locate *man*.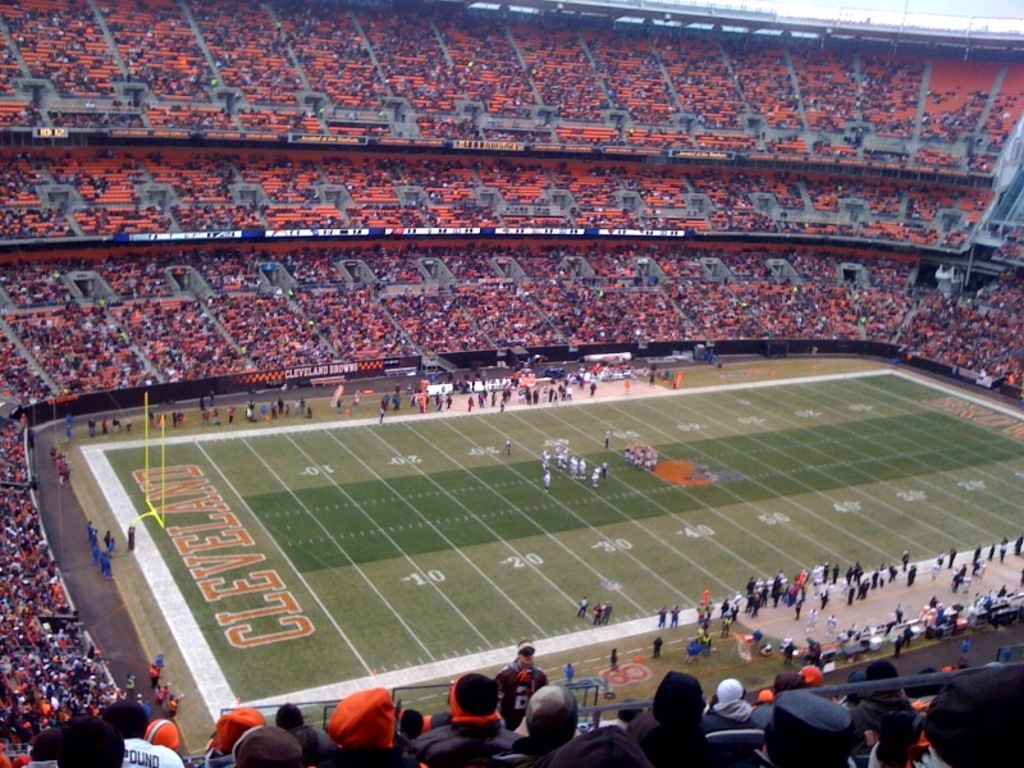
Bounding box: x1=998, y1=531, x2=1011, y2=564.
